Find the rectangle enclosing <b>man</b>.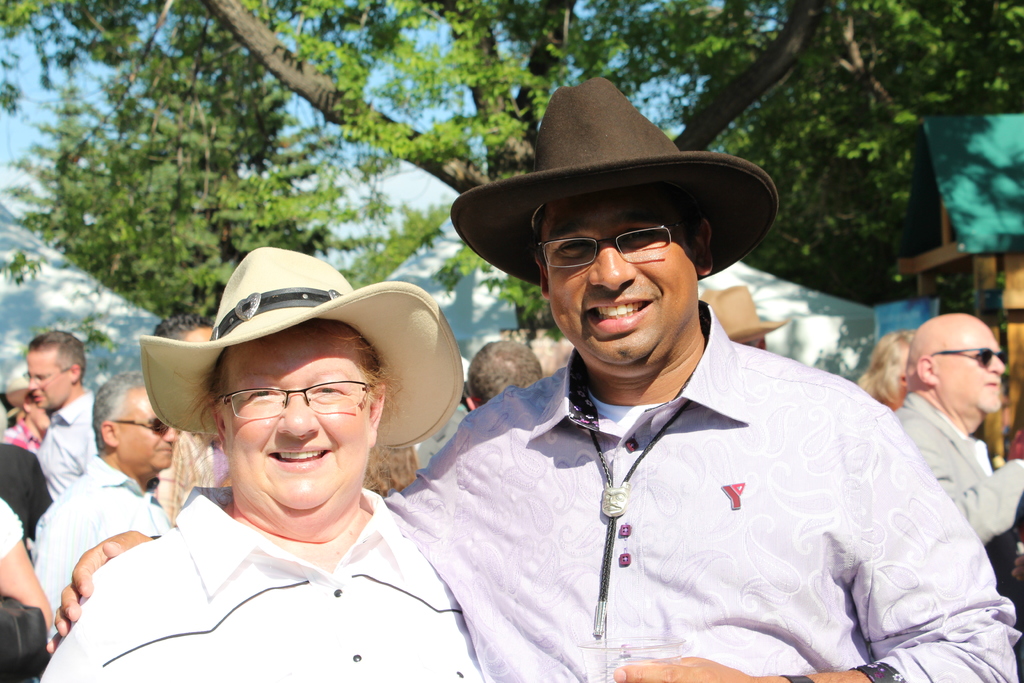
region(465, 340, 548, 409).
